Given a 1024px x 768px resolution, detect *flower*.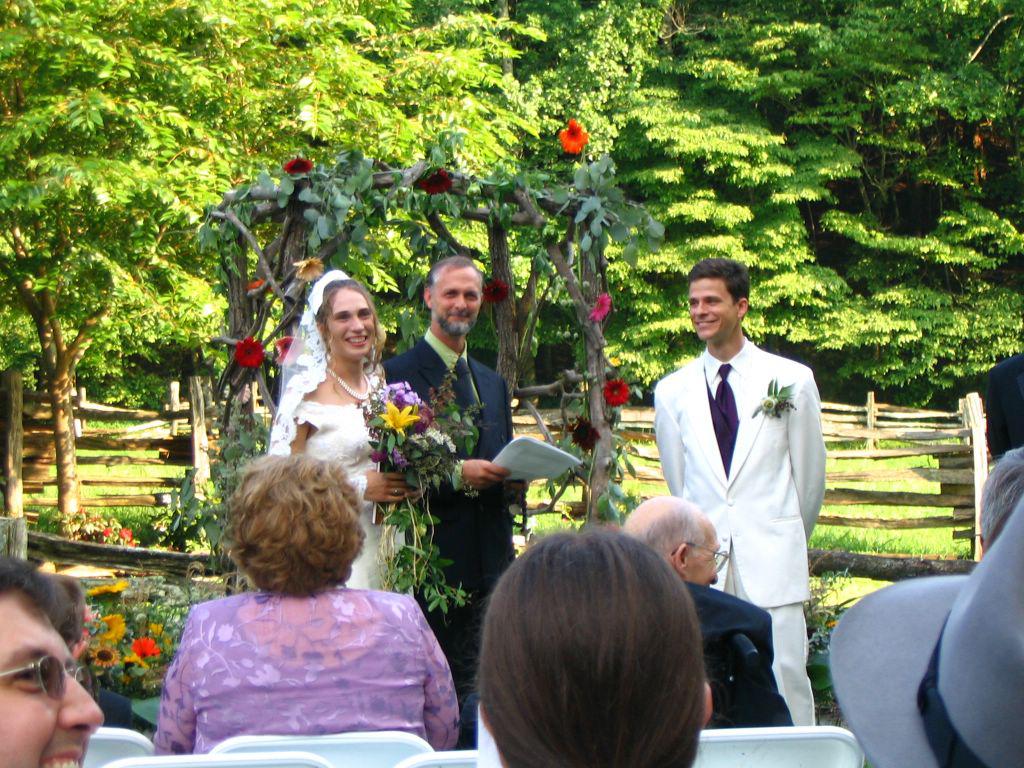
487/276/514/314.
